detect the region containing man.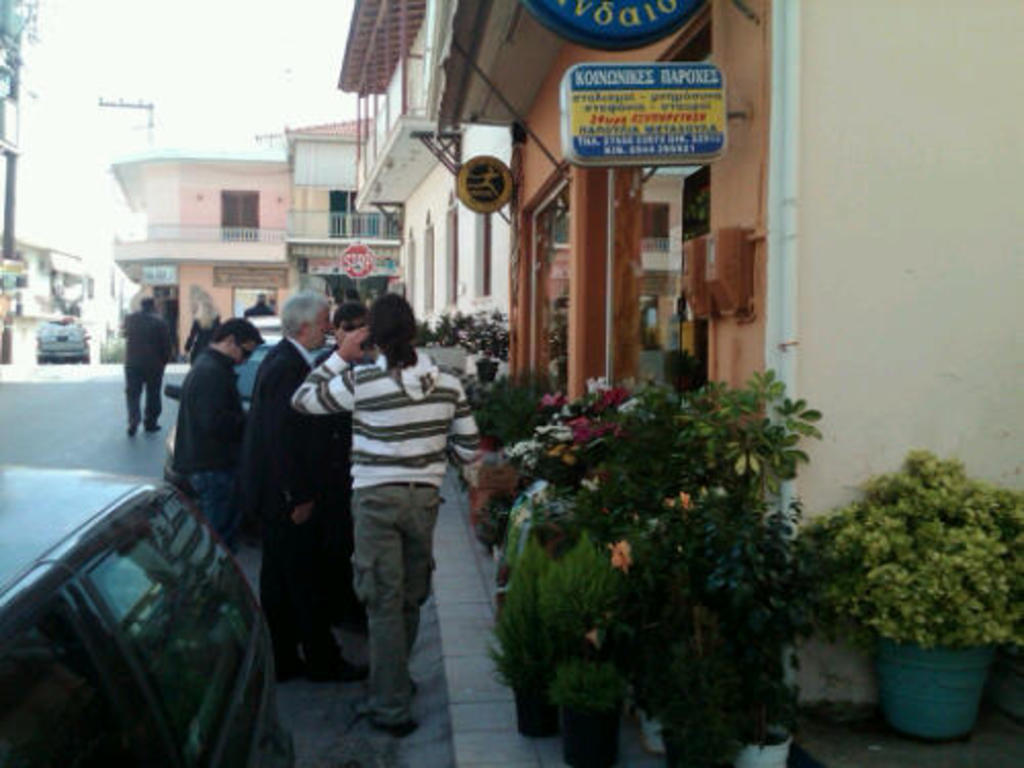
locate(303, 301, 465, 739).
